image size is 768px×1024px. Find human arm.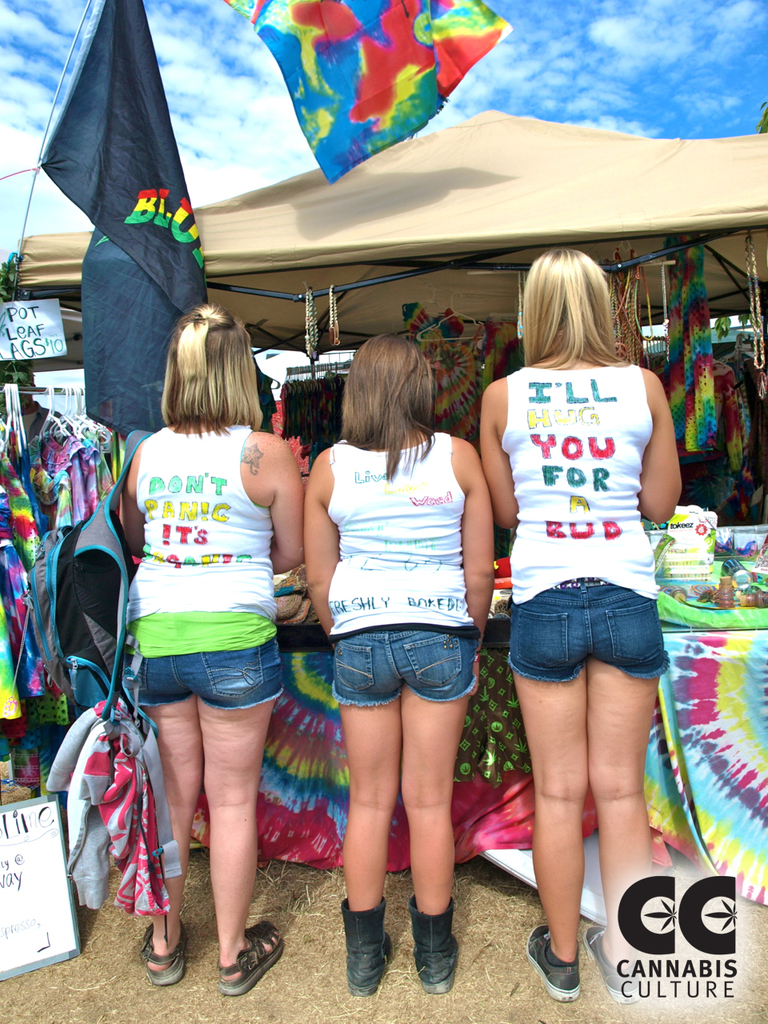
l=111, t=448, r=148, b=557.
